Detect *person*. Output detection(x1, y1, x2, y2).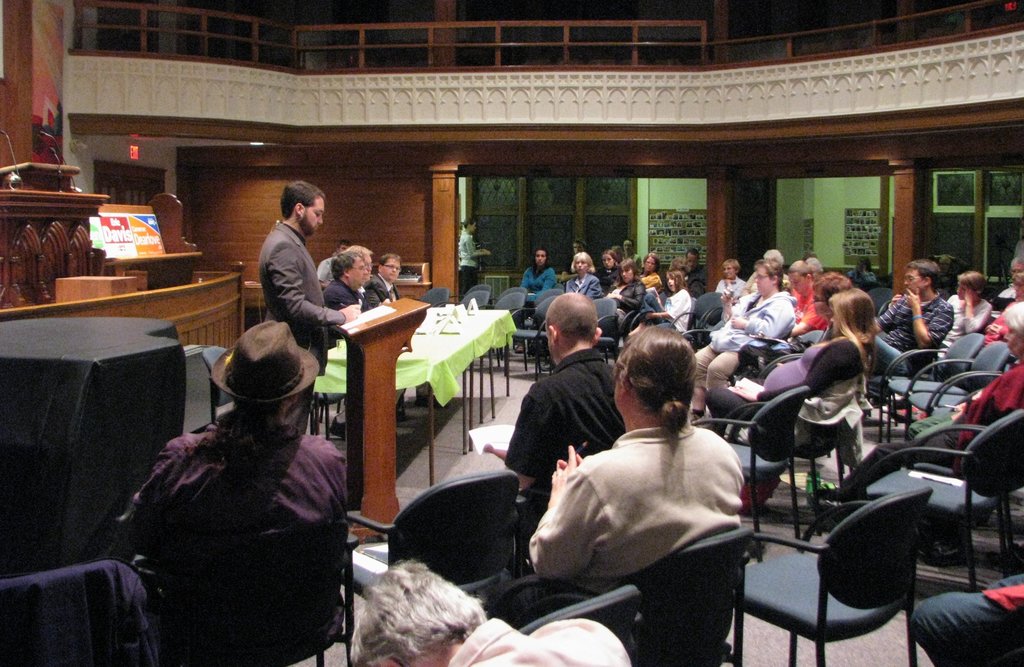
detection(563, 241, 586, 282).
